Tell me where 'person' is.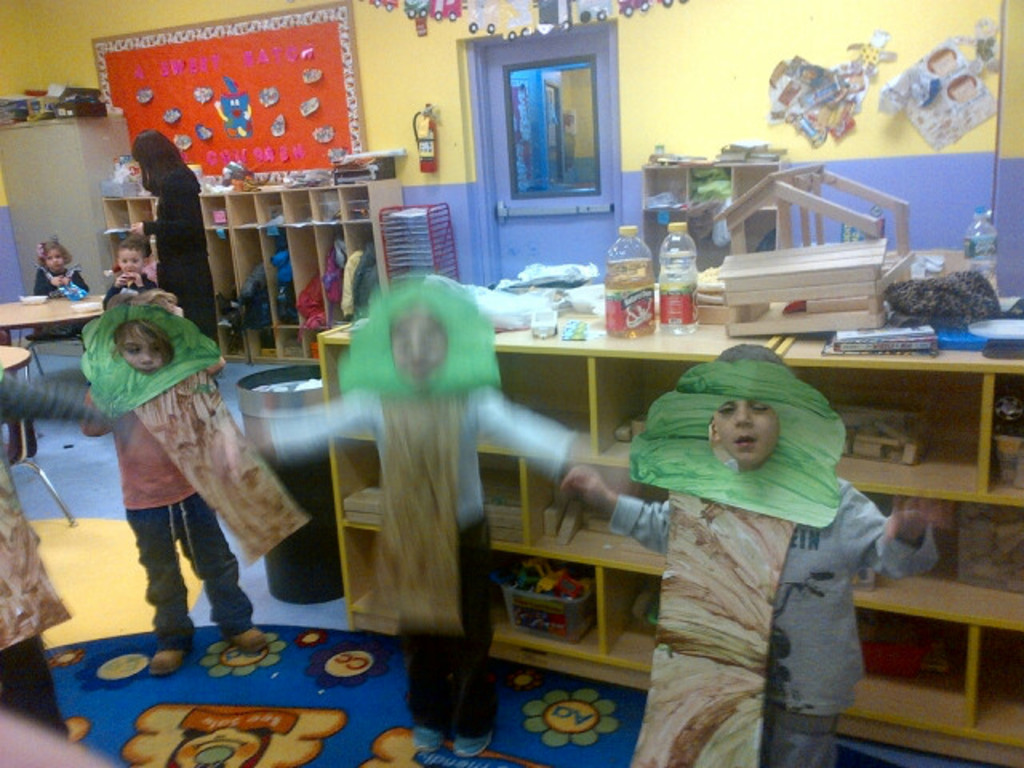
'person' is at [left=138, top=131, right=221, bottom=339].
